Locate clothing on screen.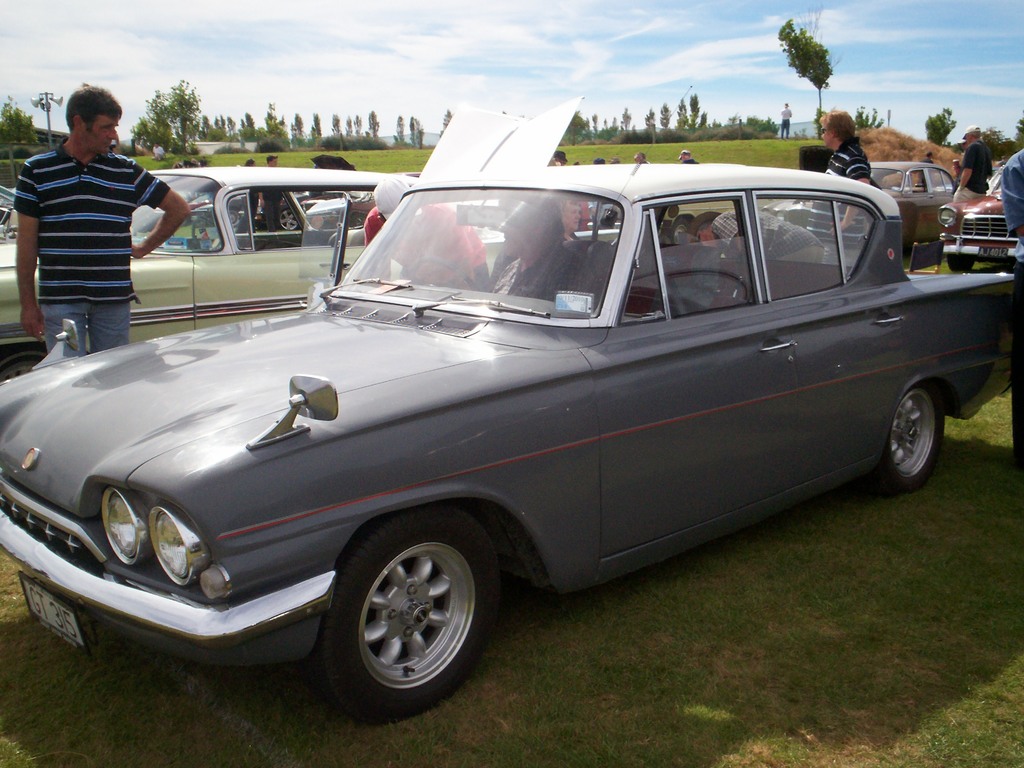
On screen at {"left": 947, "top": 143, "right": 989, "bottom": 230}.
